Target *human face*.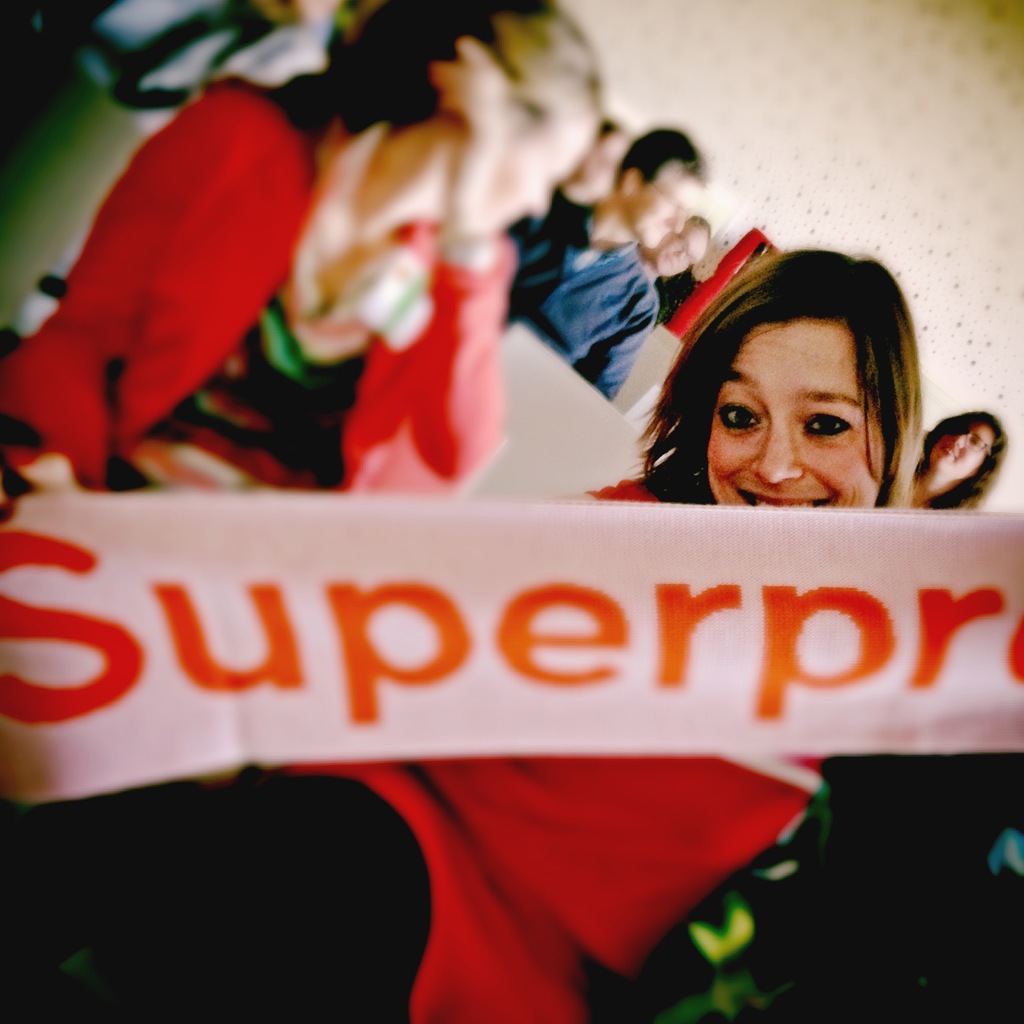
Target region: <bbox>627, 160, 704, 249</bbox>.
